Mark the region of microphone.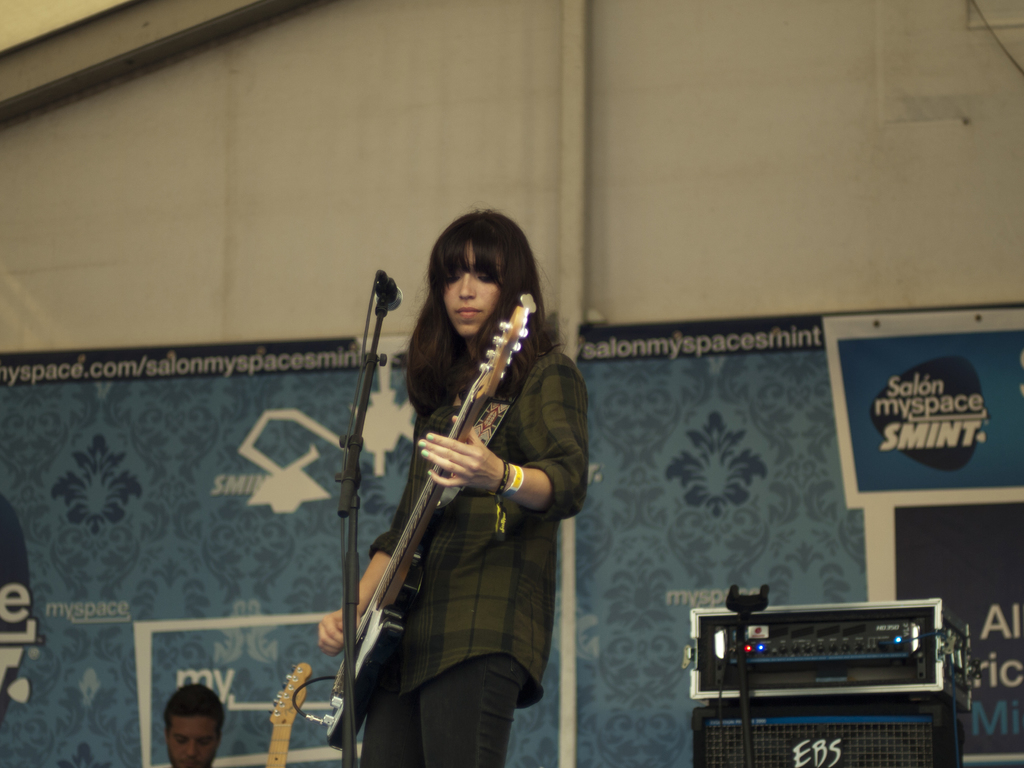
Region: BBox(364, 262, 408, 315).
